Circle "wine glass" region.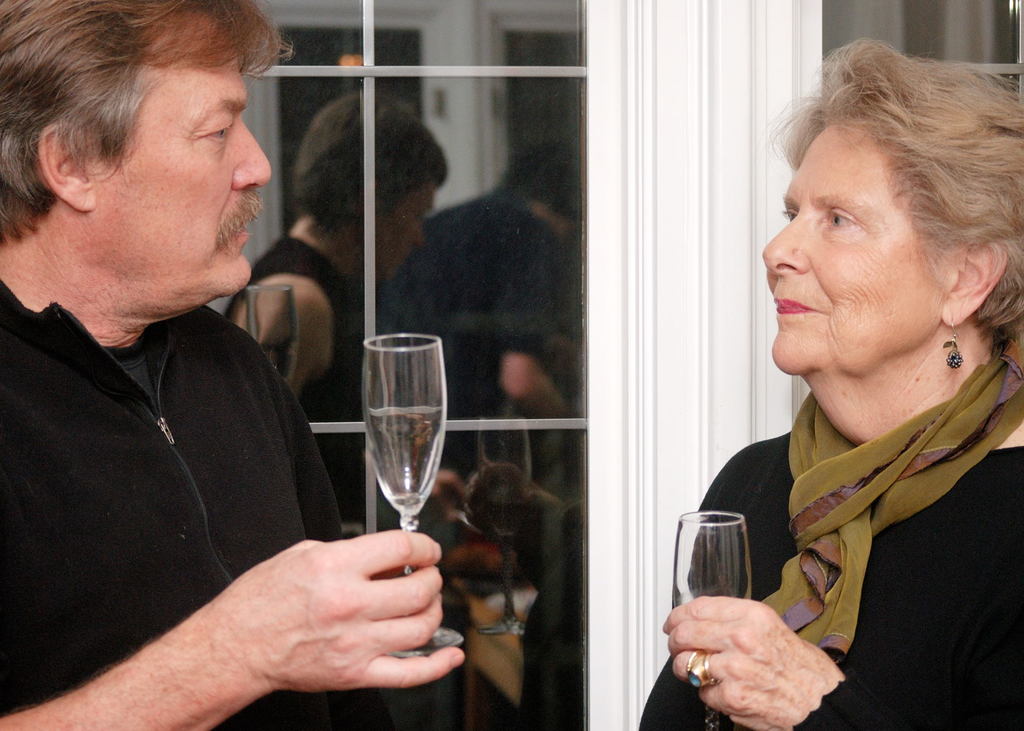
Region: locate(671, 507, 752, 730).
